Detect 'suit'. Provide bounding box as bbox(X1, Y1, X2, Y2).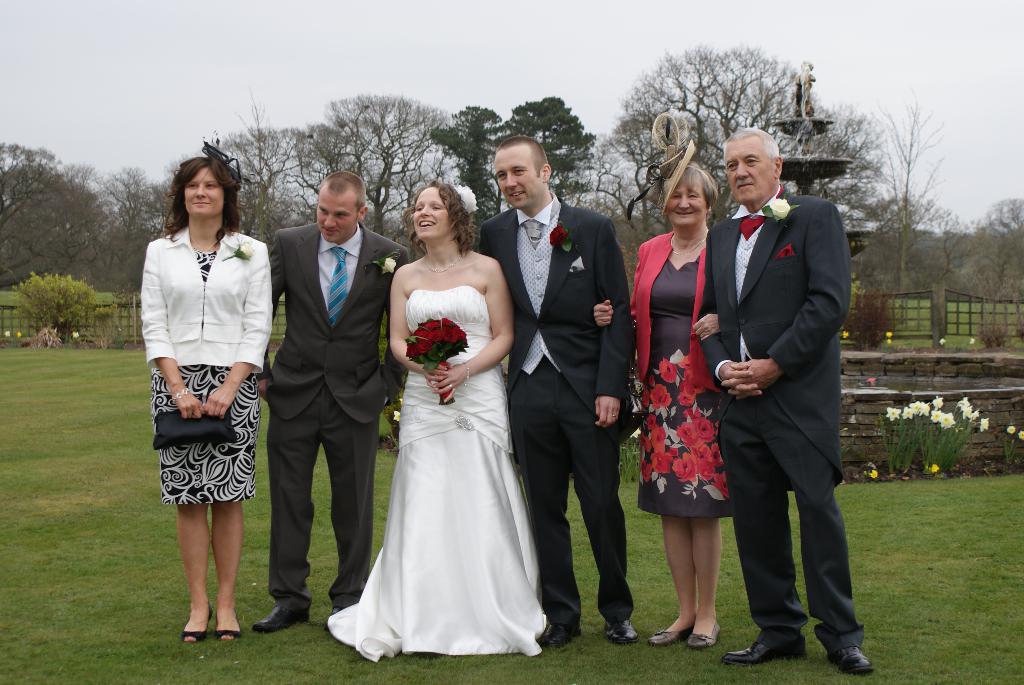
bbox(248, 223, 412, 615).
